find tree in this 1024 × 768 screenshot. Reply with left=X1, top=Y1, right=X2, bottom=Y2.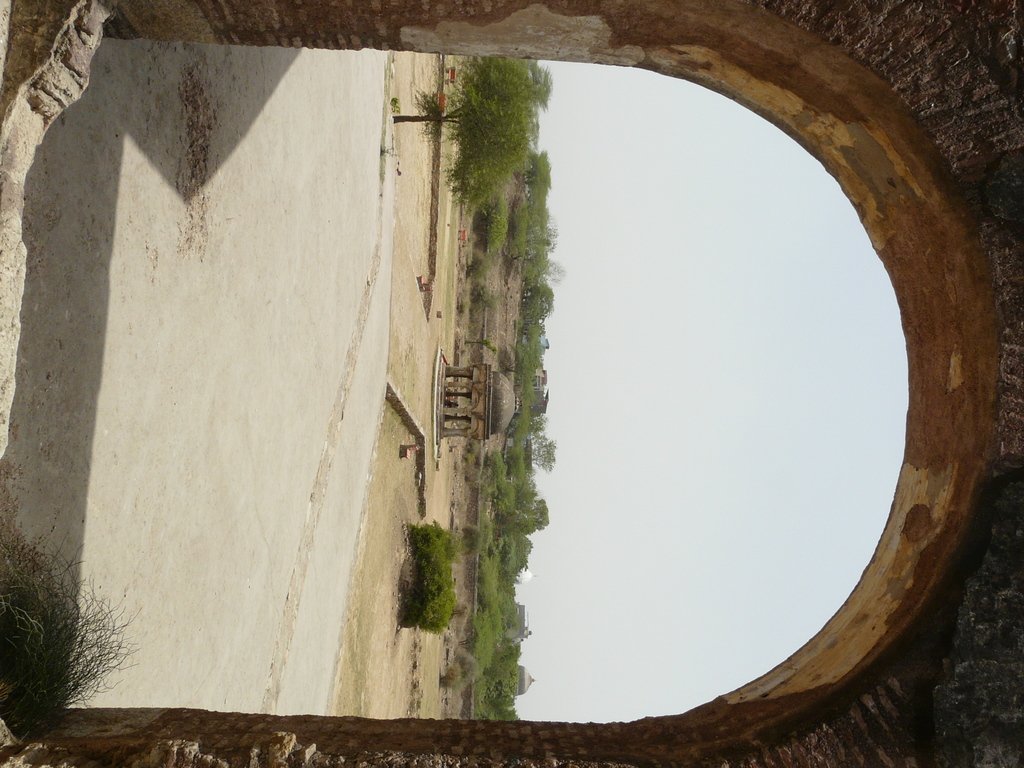
left=451, top=607, right=495, bottom=673.
